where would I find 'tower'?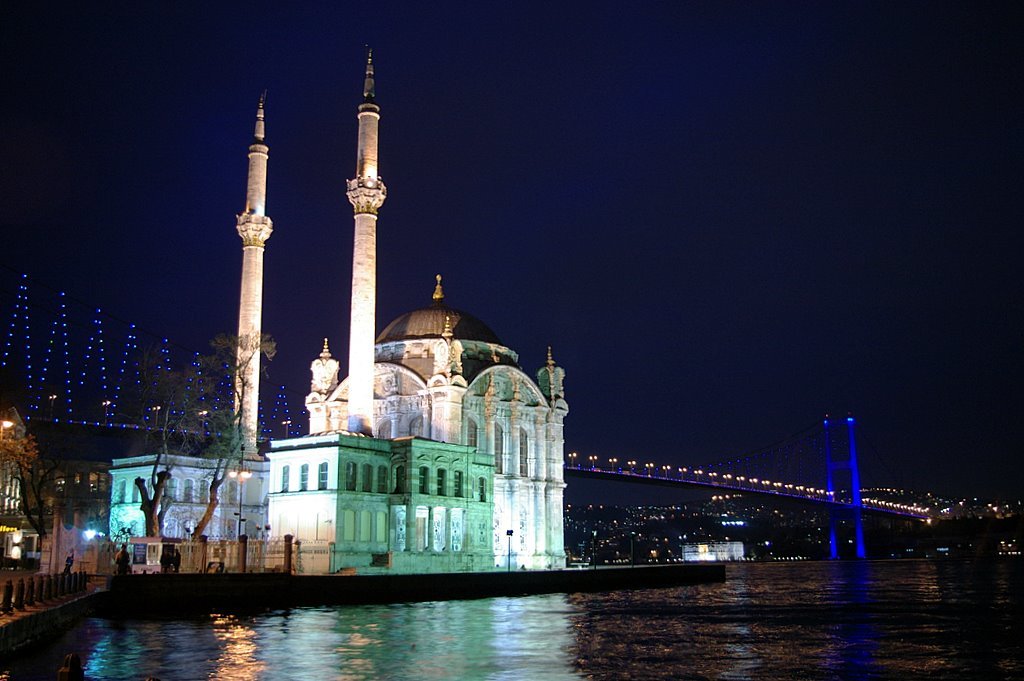
At 231 98 267 455.
